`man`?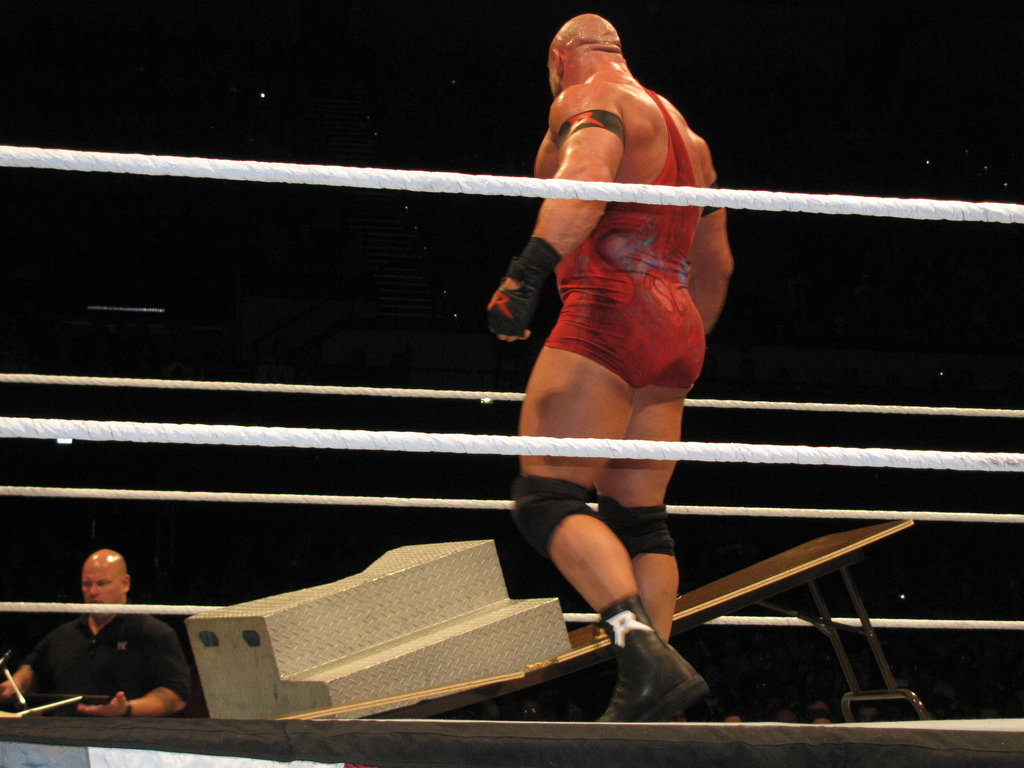
{"x1": 483, "y1": 13, "x2": 733, "y2": 719}
